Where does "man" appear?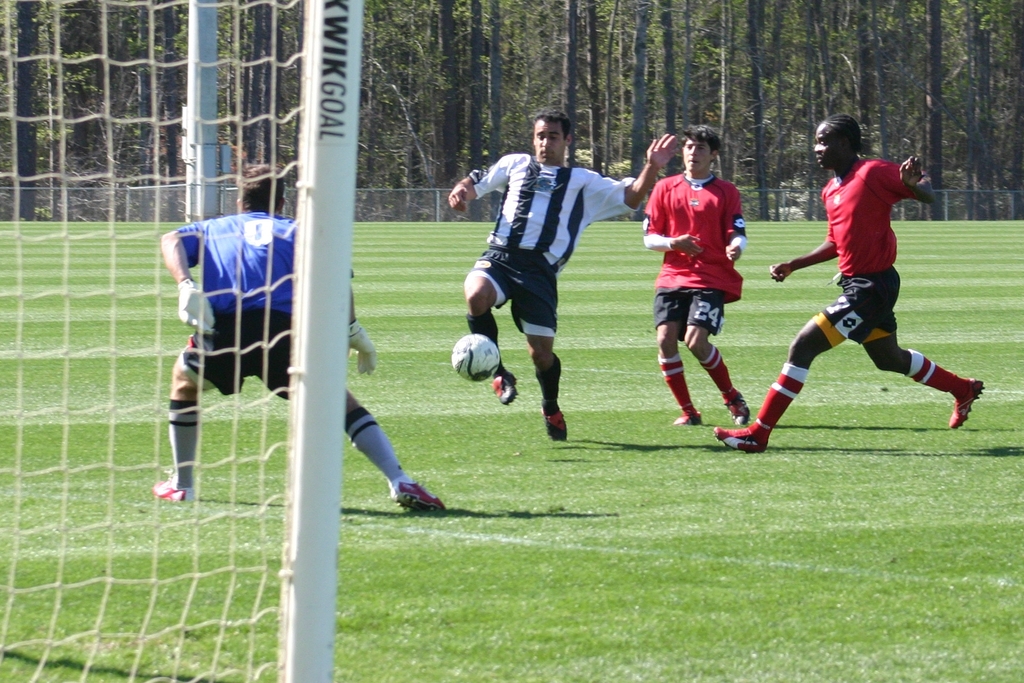
Appears at bbox=[714, 115, 984, 456].
